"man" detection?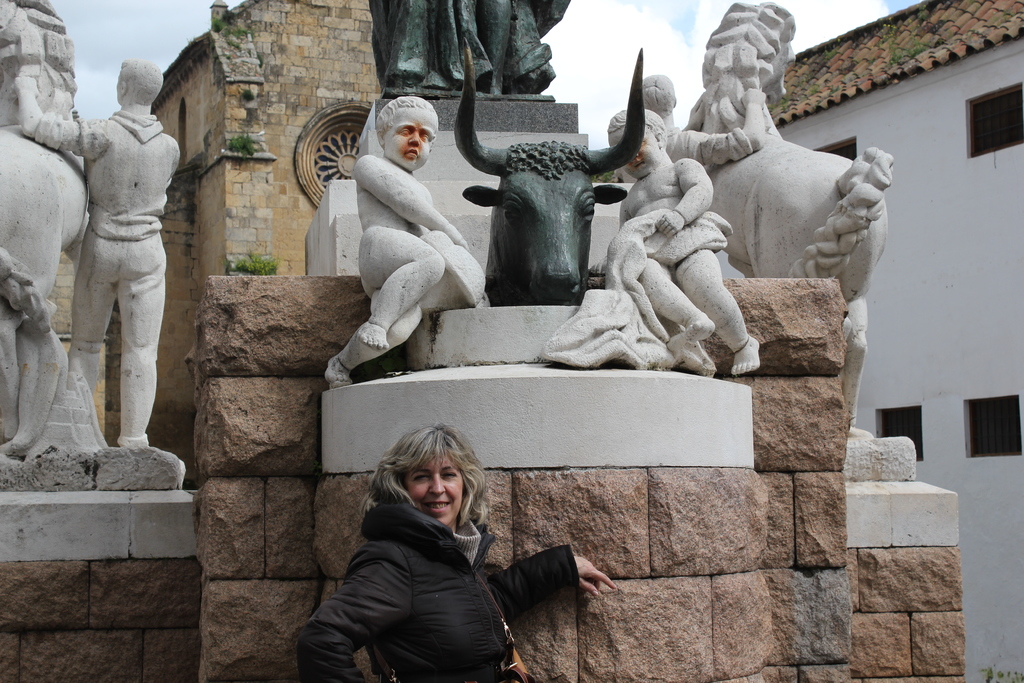
box(13, 52, 196, 463)
